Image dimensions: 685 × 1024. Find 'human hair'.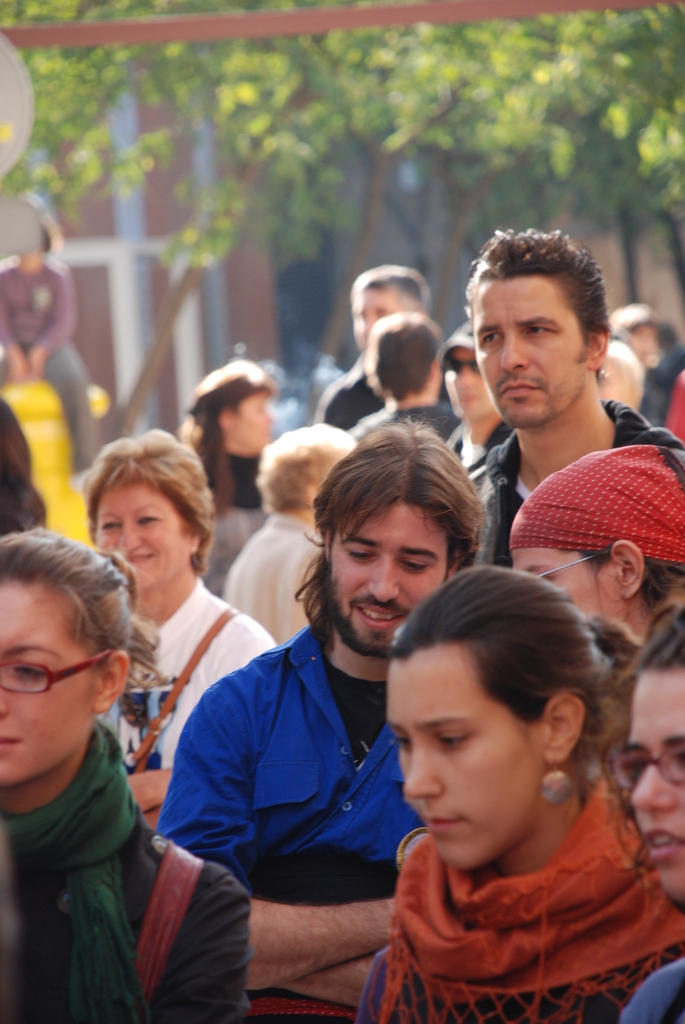
(left=185, top=362, right=272, bottom=510).
